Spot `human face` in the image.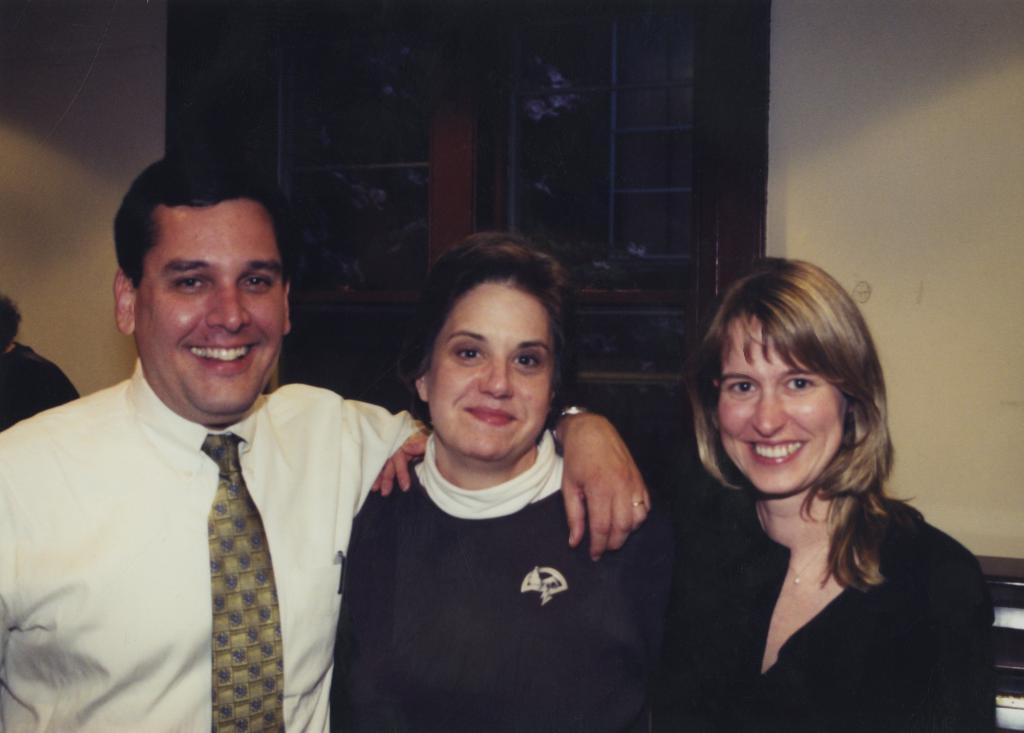
`human face` found at left=422, top=282, right=556, bottom=461.
